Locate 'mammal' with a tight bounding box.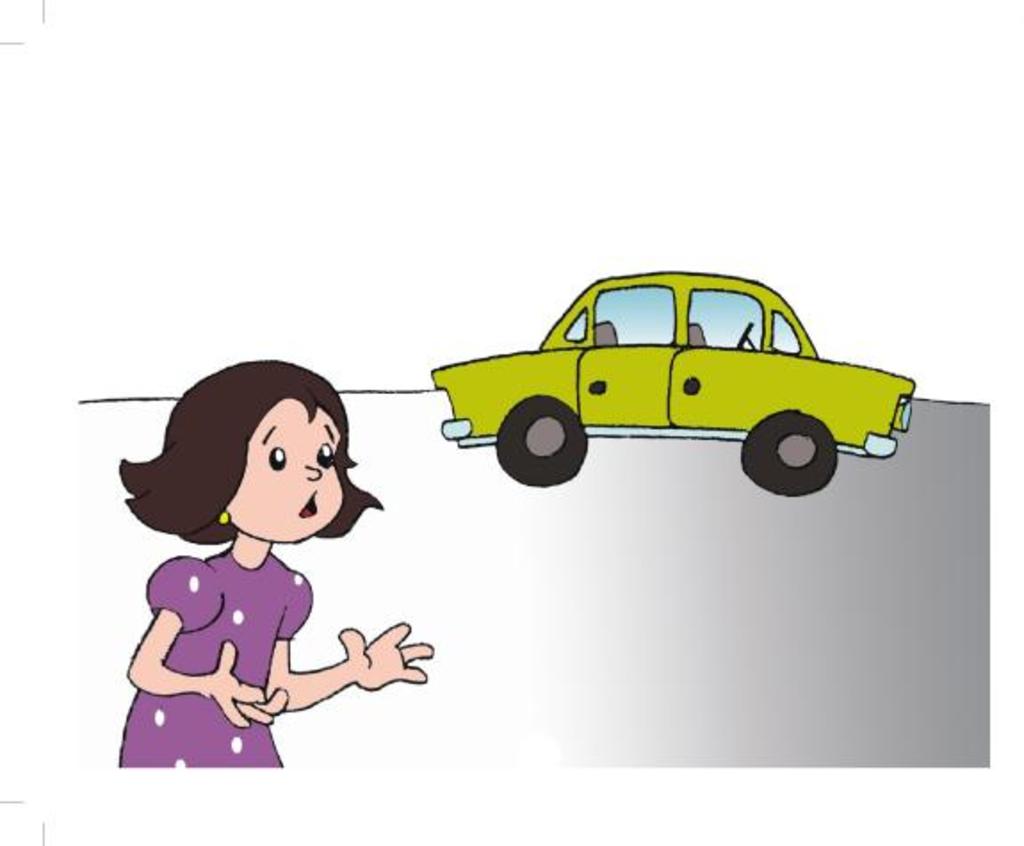
(87,378,422,732).
